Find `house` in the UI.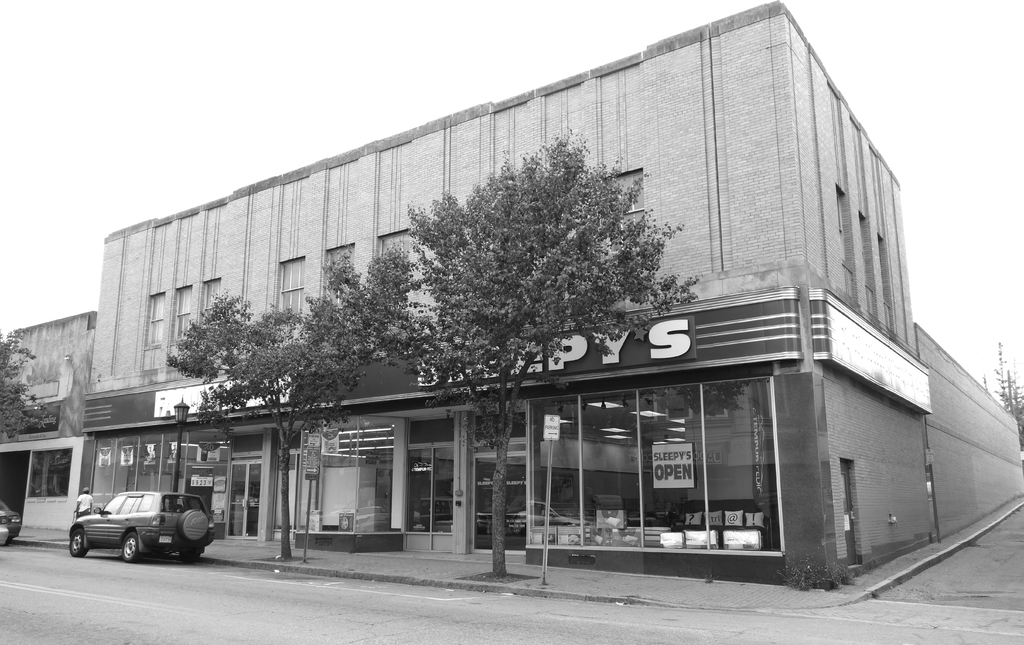
UI element at (81,0,1023,595).
